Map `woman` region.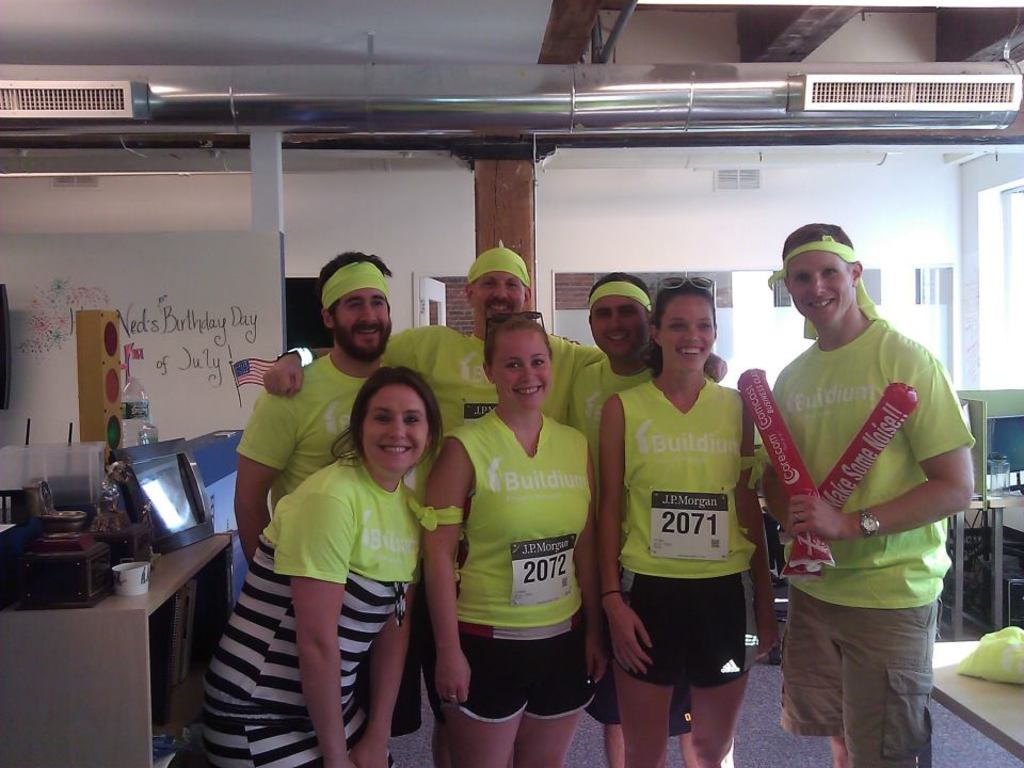
Mapped to x1=417, y1=310, x2=609, y2=767.
